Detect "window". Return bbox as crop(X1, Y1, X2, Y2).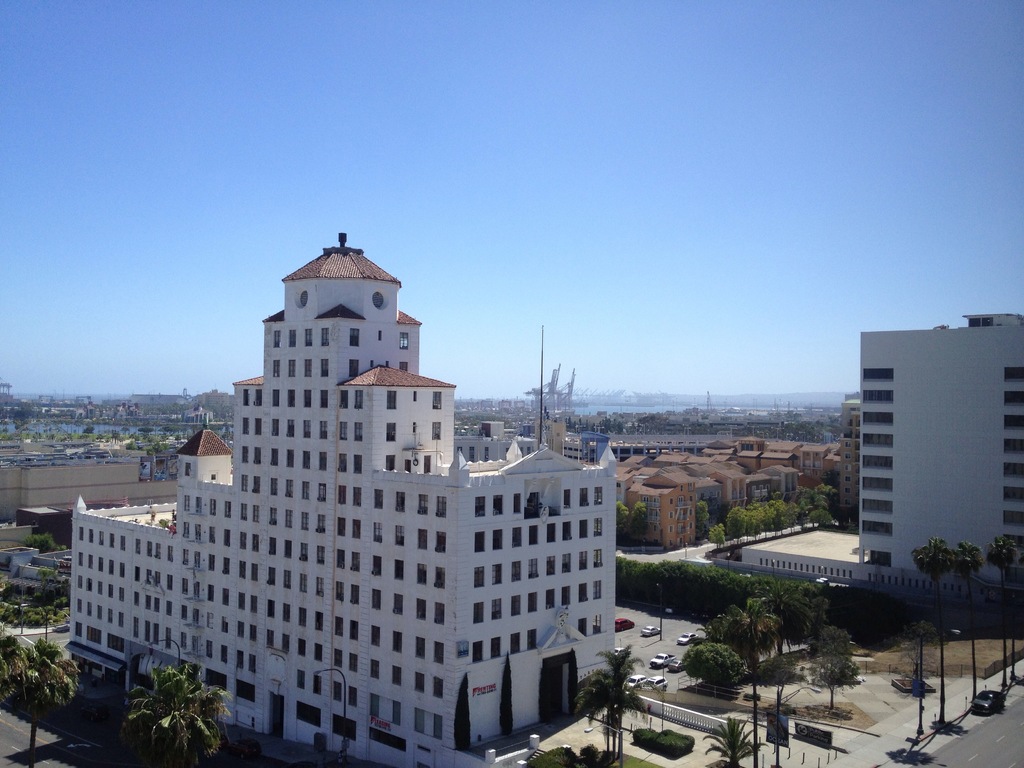
crop(1005, 416, 1023, 428).
